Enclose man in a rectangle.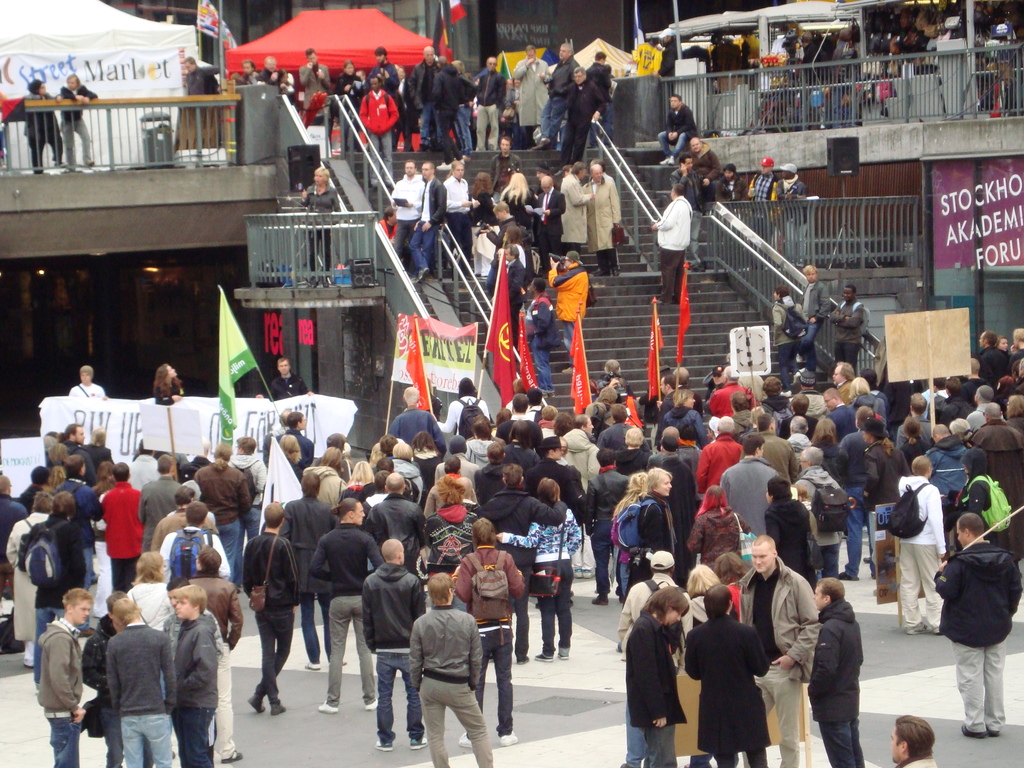
170:583:221:767.
